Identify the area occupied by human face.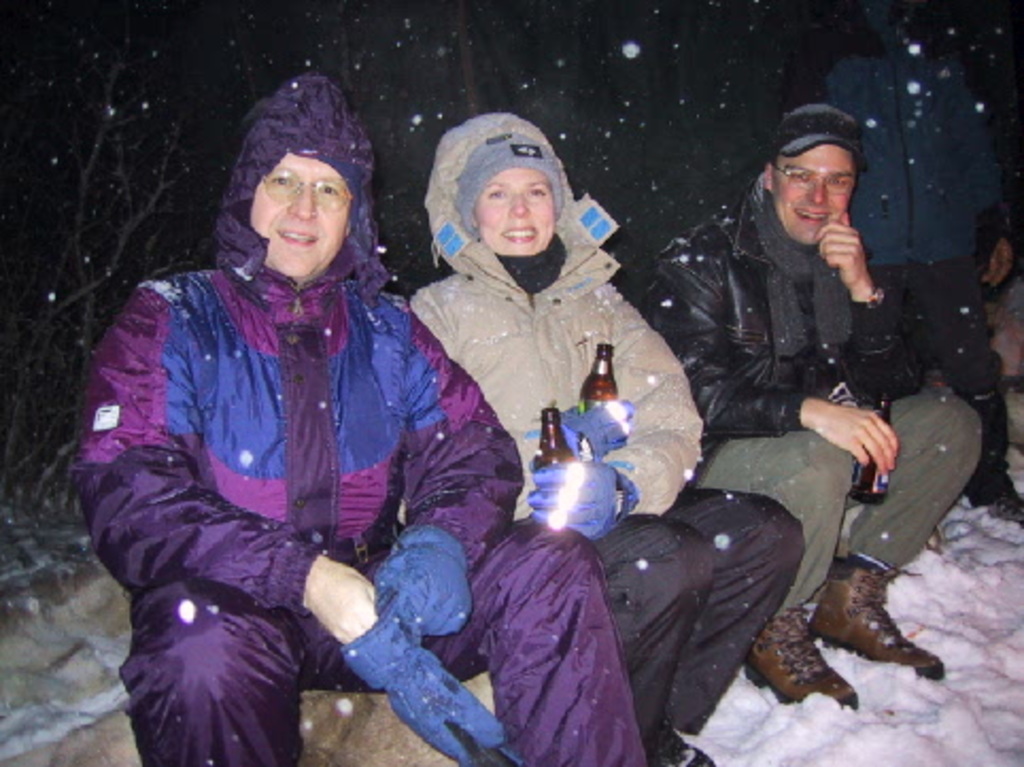
Area: region(771, 144, 852, 240).
